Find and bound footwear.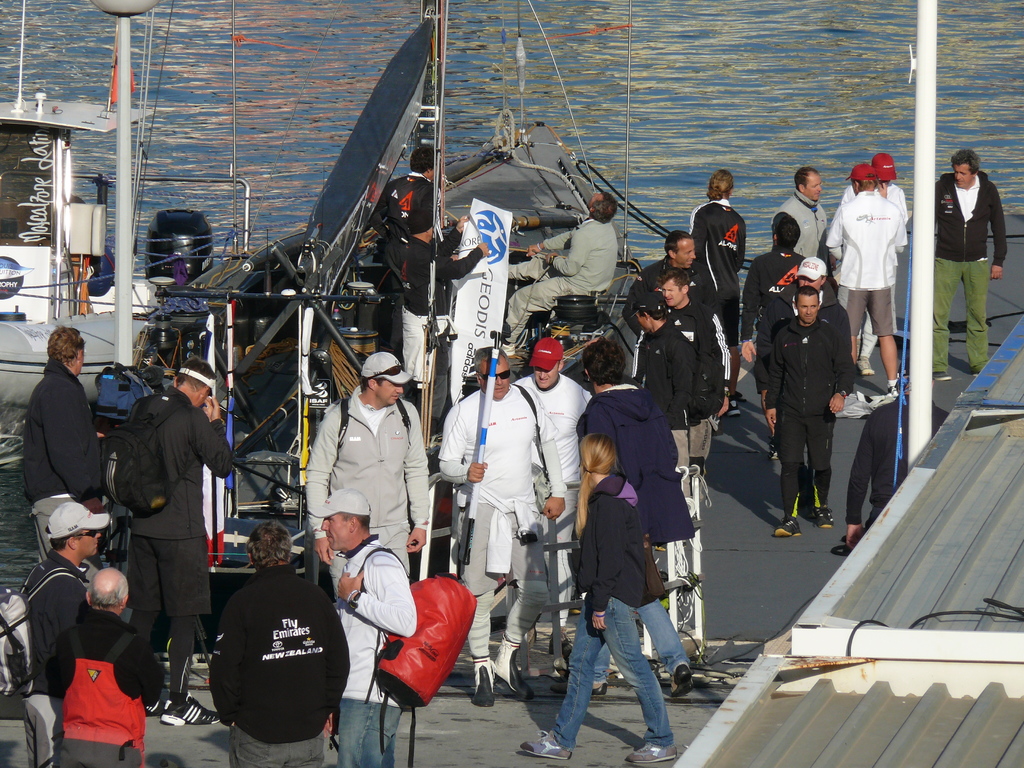
Bound: (x1=727, y1=398, x2=742, y2=415).
